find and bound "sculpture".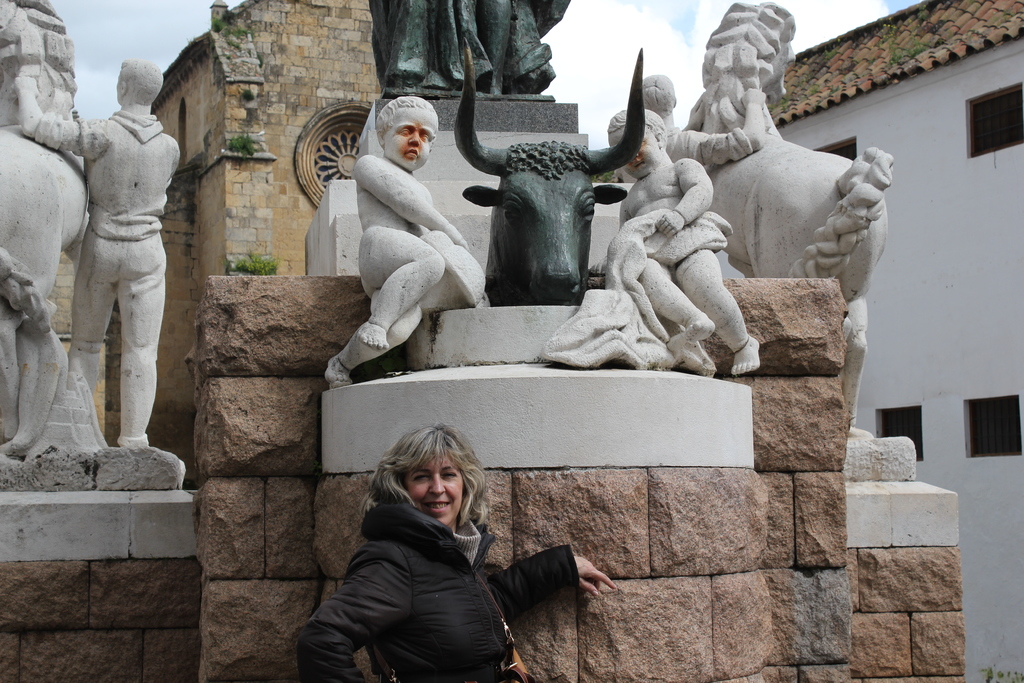
Bound: [left=684, top=0, right=895, bottom=431].
